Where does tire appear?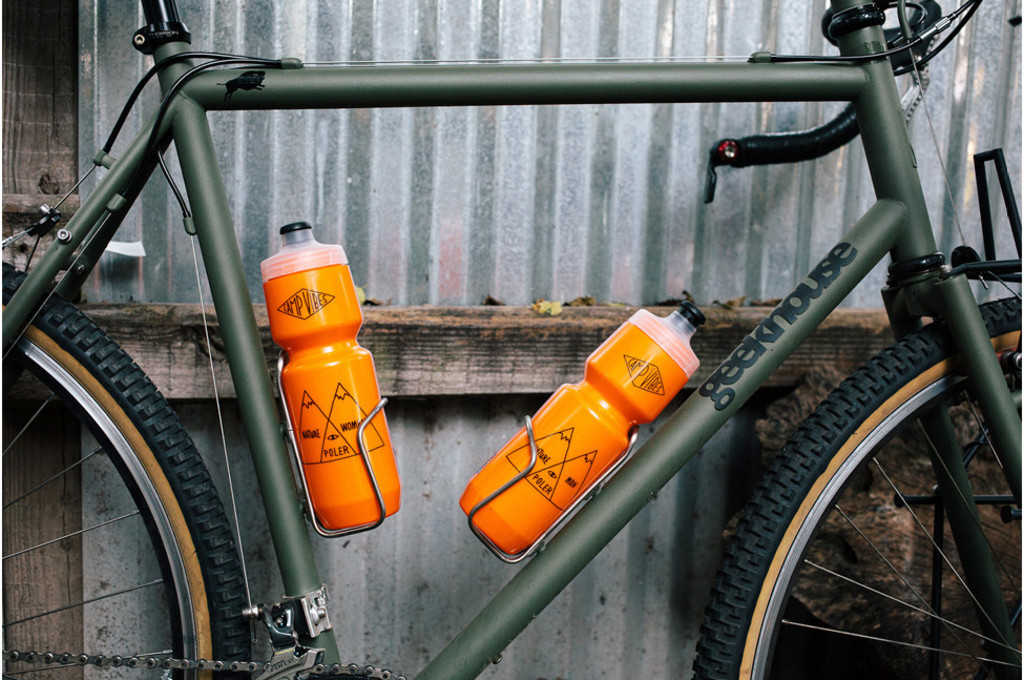
Appears at x1=3 y1=288 x2=264 y2=667.
